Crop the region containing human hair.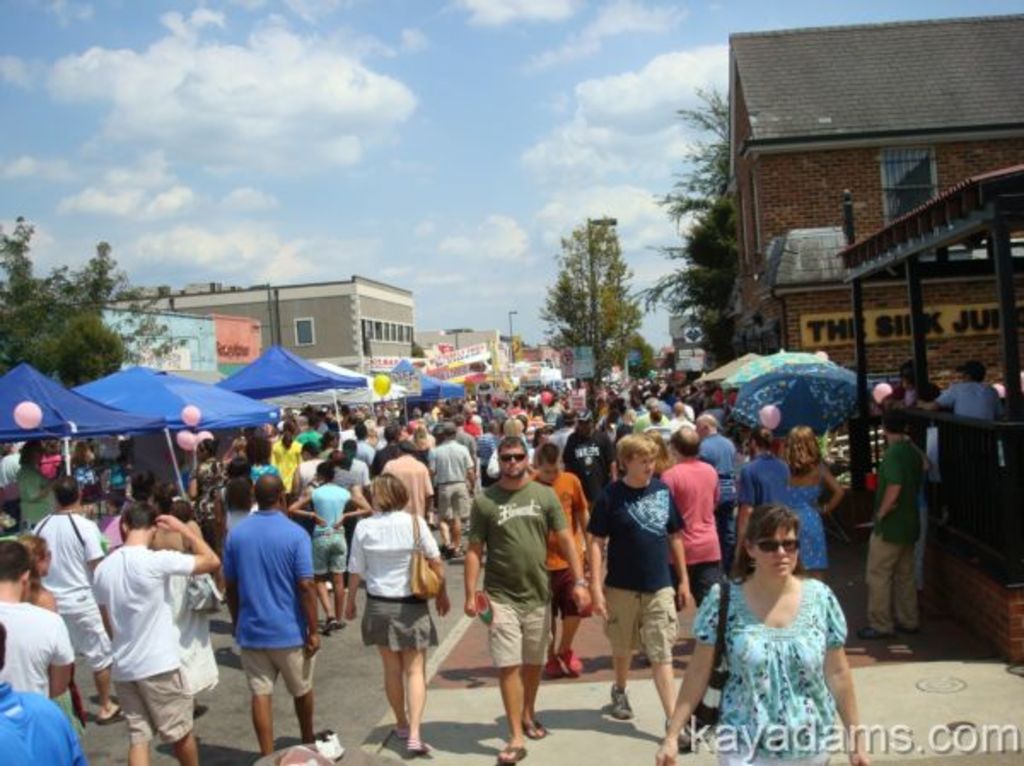
Crop region: BBox(534, 440, 563, 467).
